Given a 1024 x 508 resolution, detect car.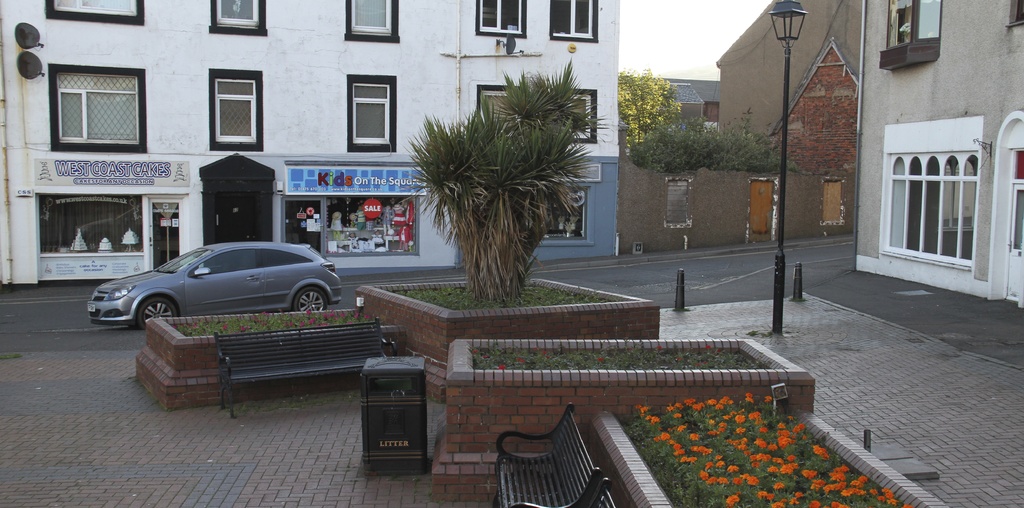
[86,242,344,331].
